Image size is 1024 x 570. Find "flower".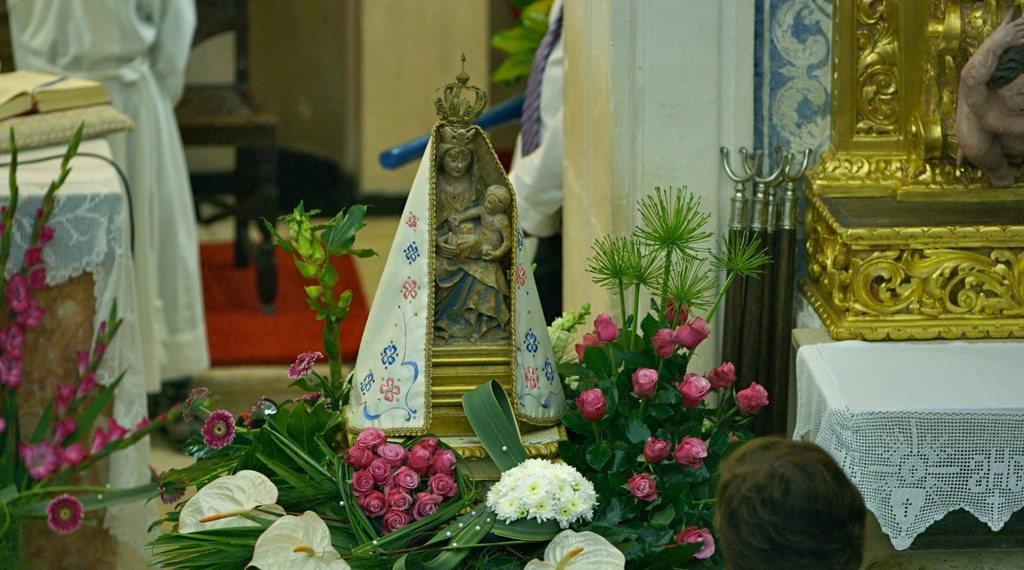
detection(679, 323, 708, 350).
